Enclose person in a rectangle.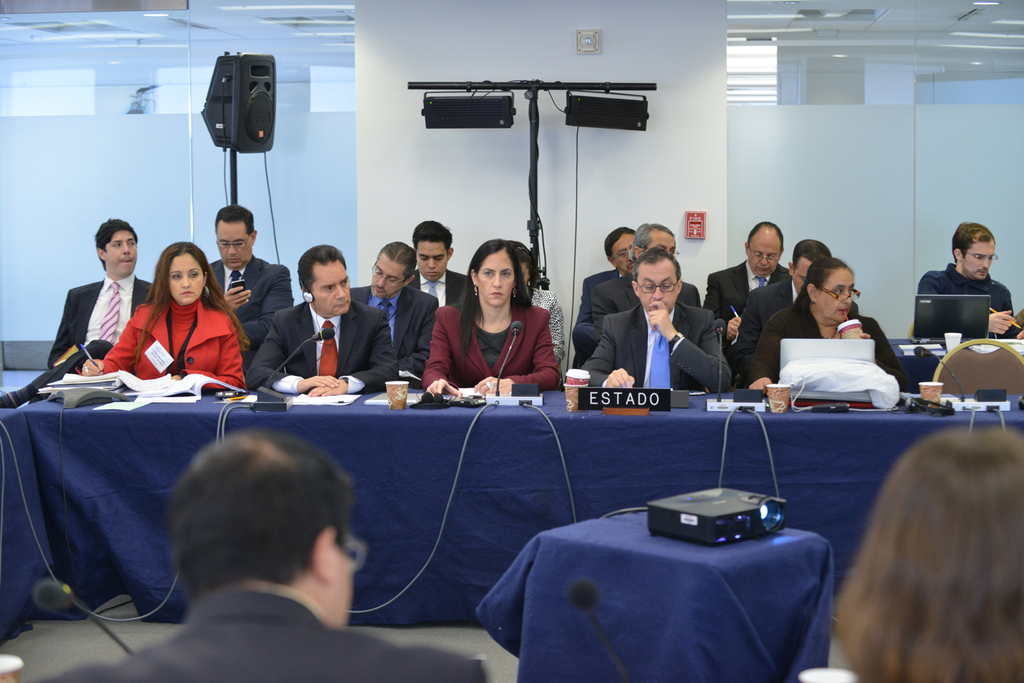
(left=742, top=257, right=911, bottom=393).
